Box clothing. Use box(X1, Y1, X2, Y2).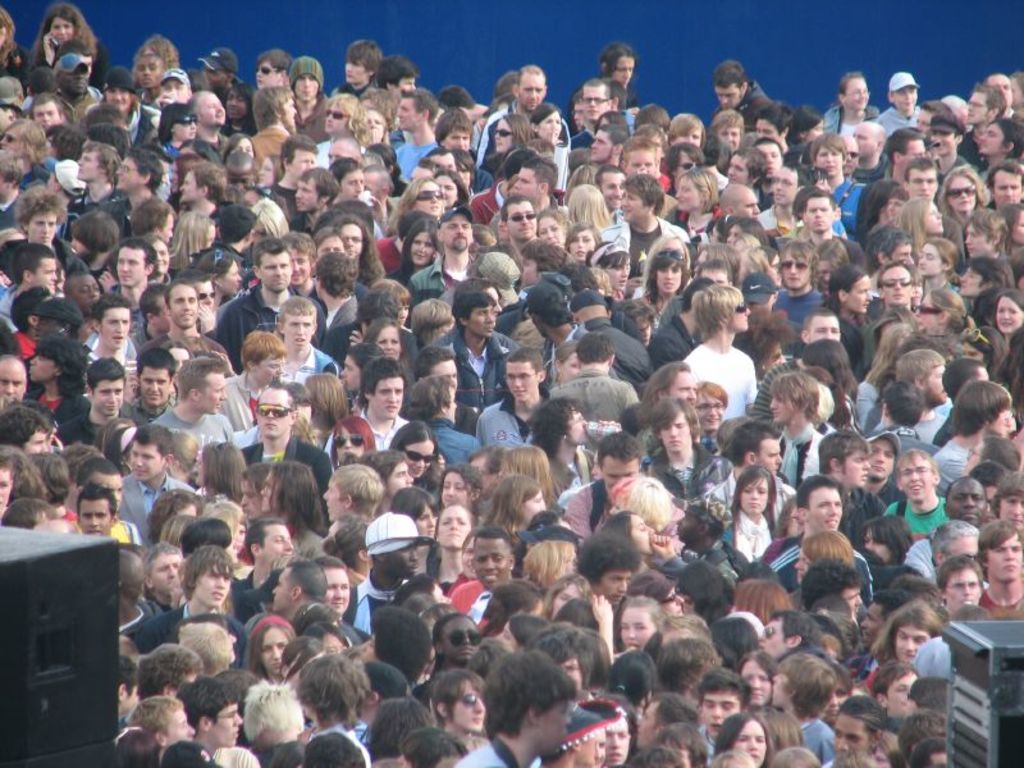
box(878, 474, 899, 506).
